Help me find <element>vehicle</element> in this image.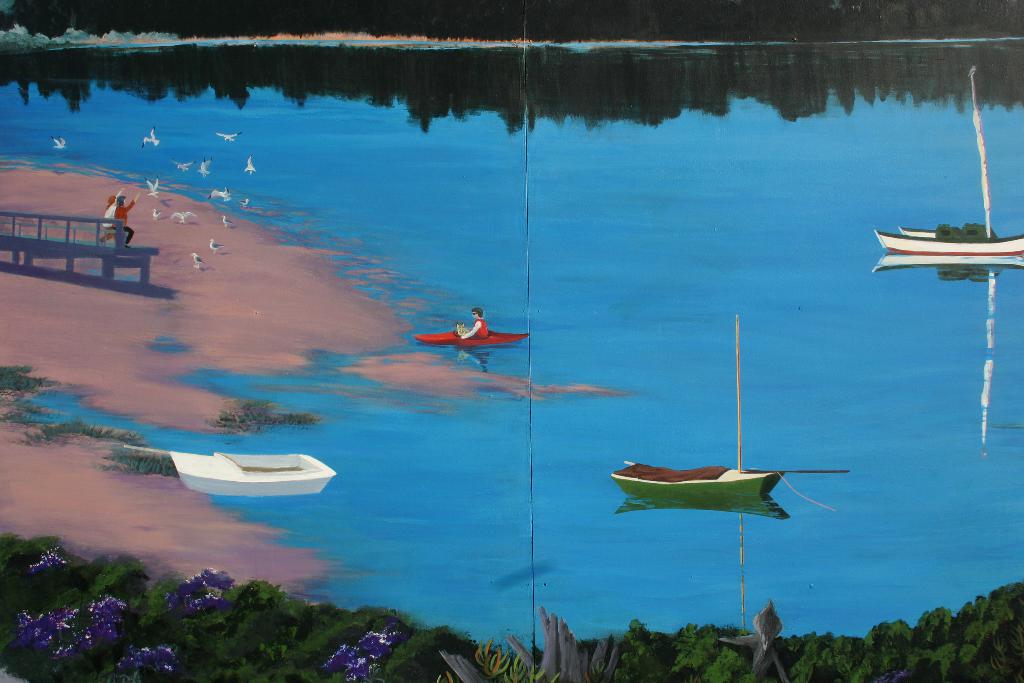
Found it: left=872, top=229, right=1023, bottom=254.
